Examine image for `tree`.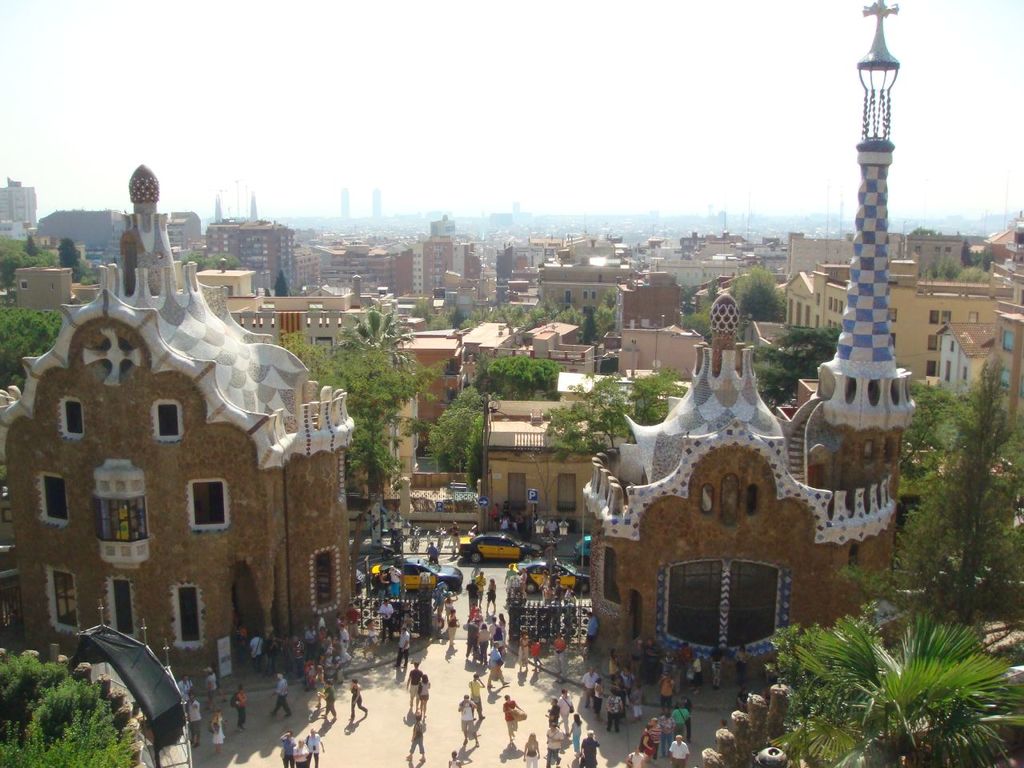
Examination result: [624, 364, 704, 428].
